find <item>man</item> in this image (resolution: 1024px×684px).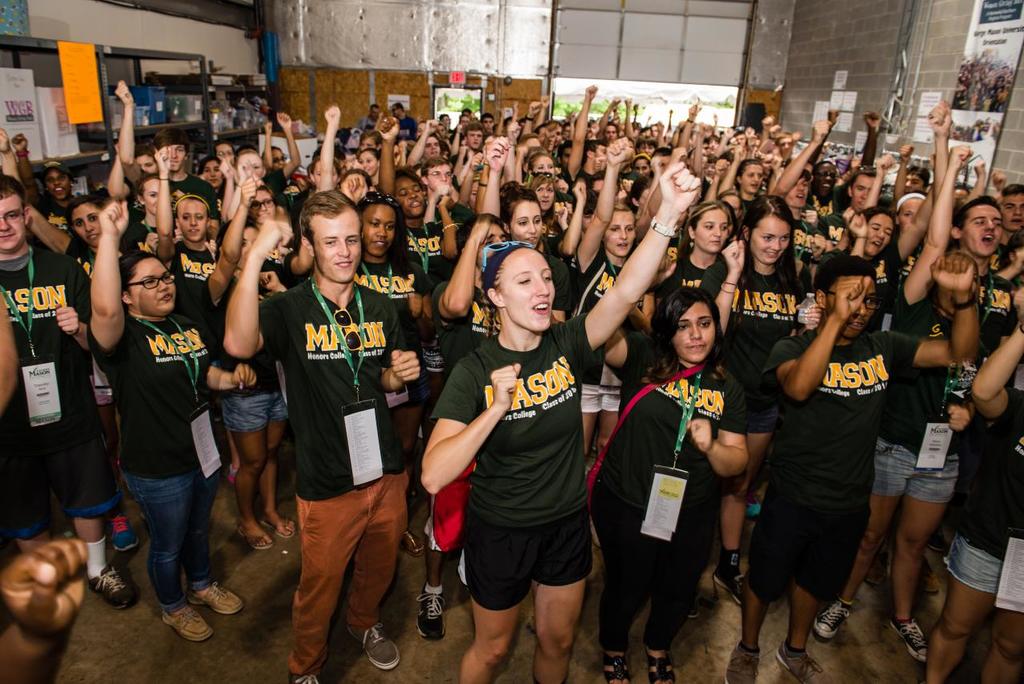
(left=779, top=133, right=795, bottom=174).
